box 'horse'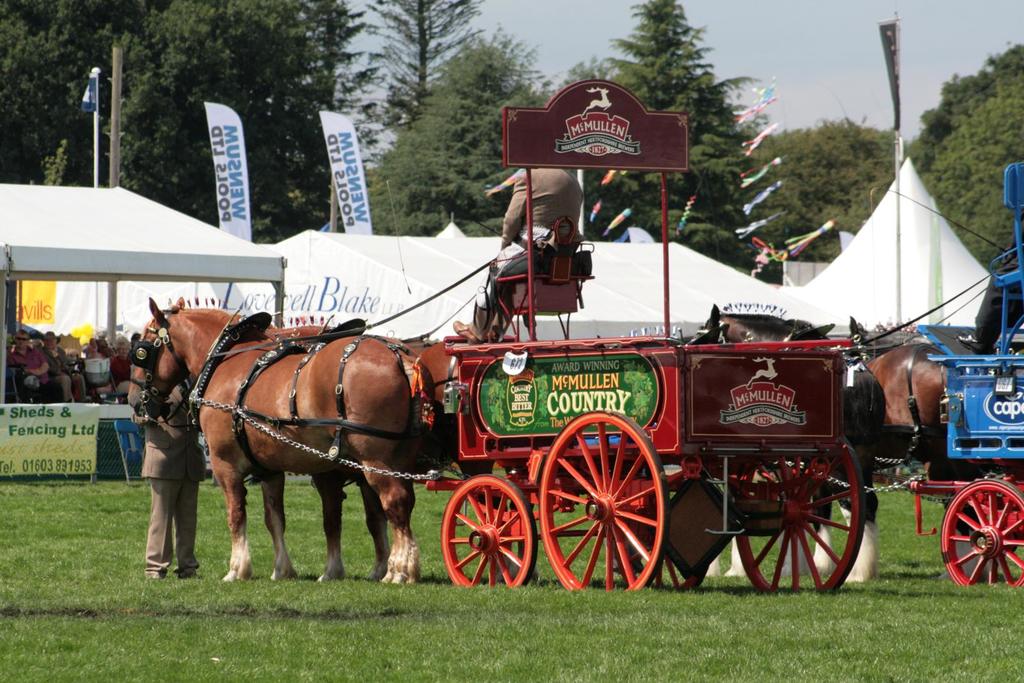
[866, 342, 1002, 579]
